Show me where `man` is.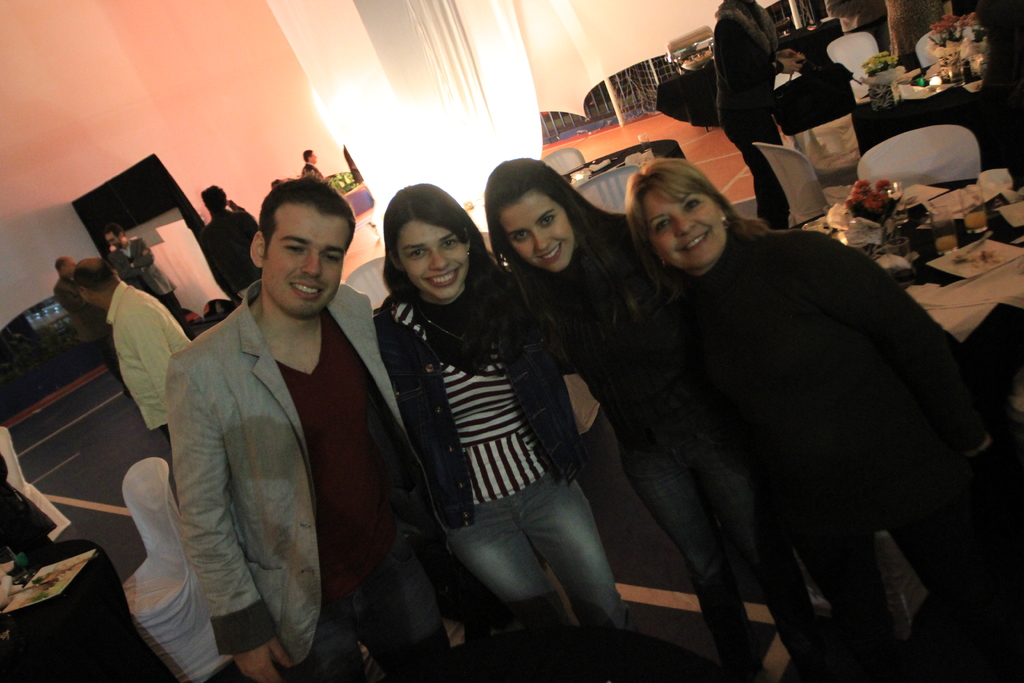
`man` is at 130/166/396/682.
